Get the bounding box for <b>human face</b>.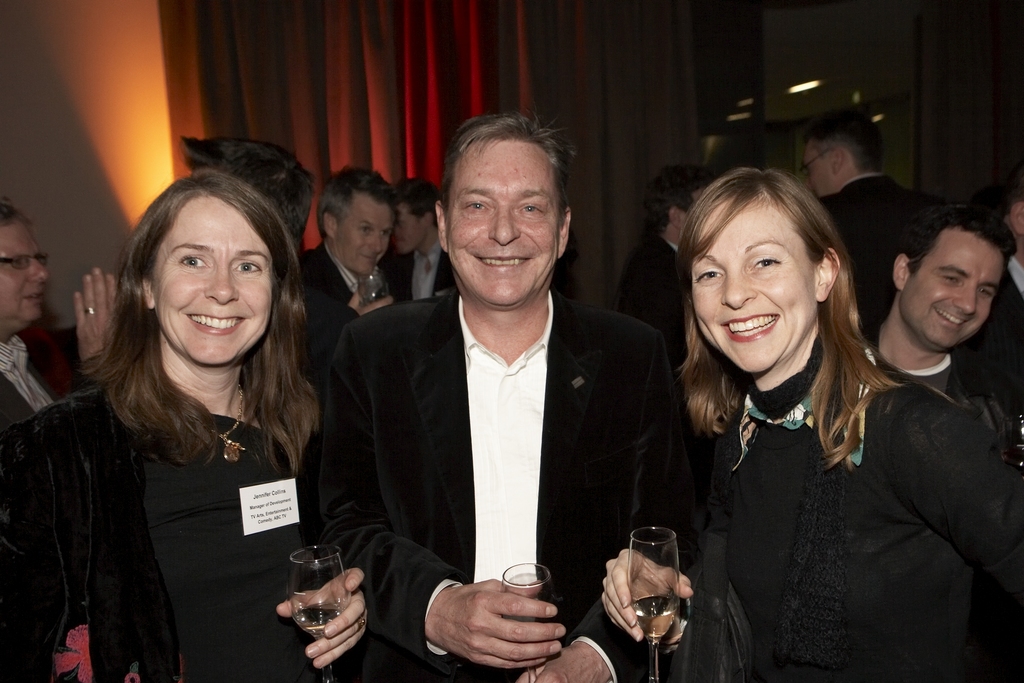
{"left": 0, "top": 218, "right": 47, "bottom": 325}.
